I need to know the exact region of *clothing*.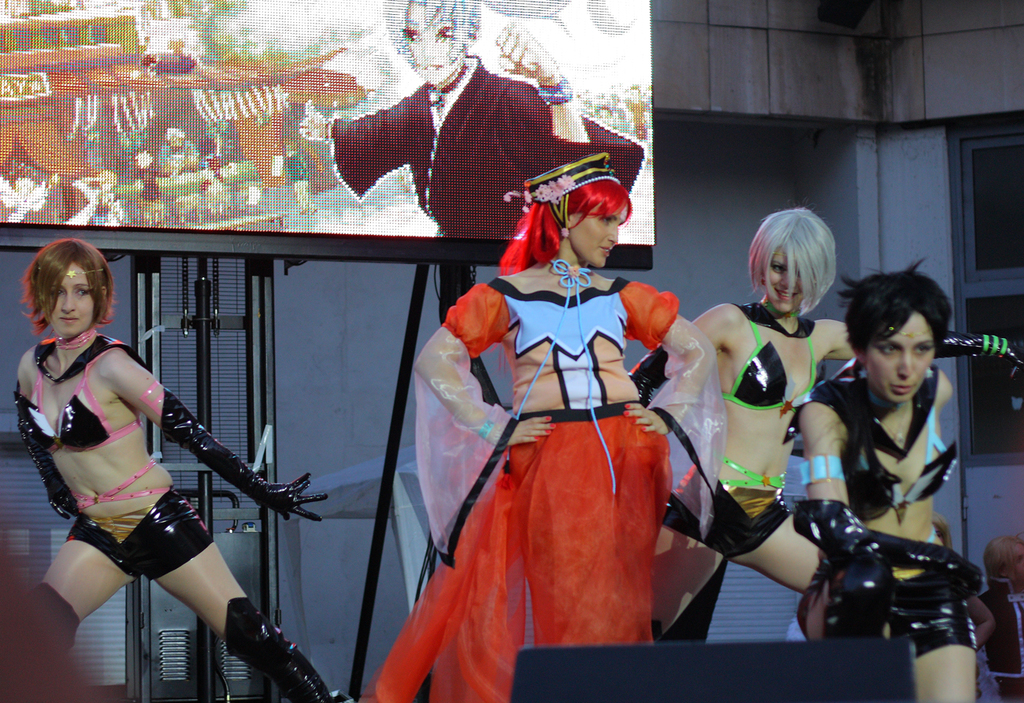
Region: (x1=329, y1=41, x2=650, y2=240).
